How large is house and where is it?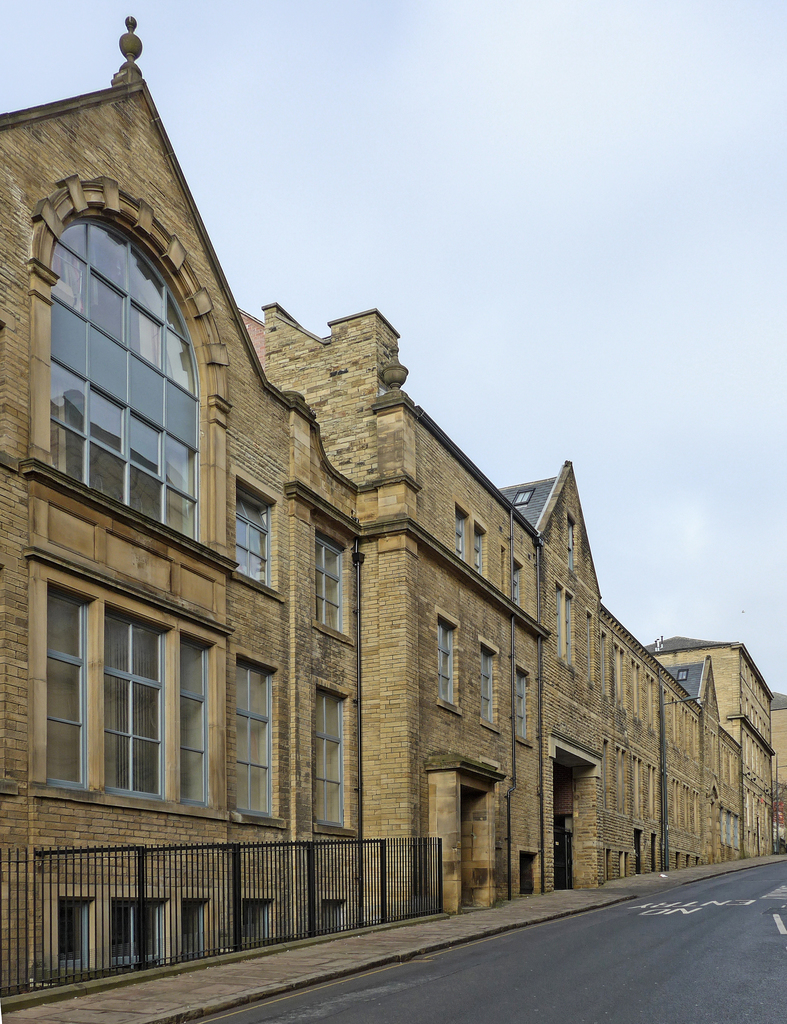
Bounding box: region(0, 13, 353, 991).
